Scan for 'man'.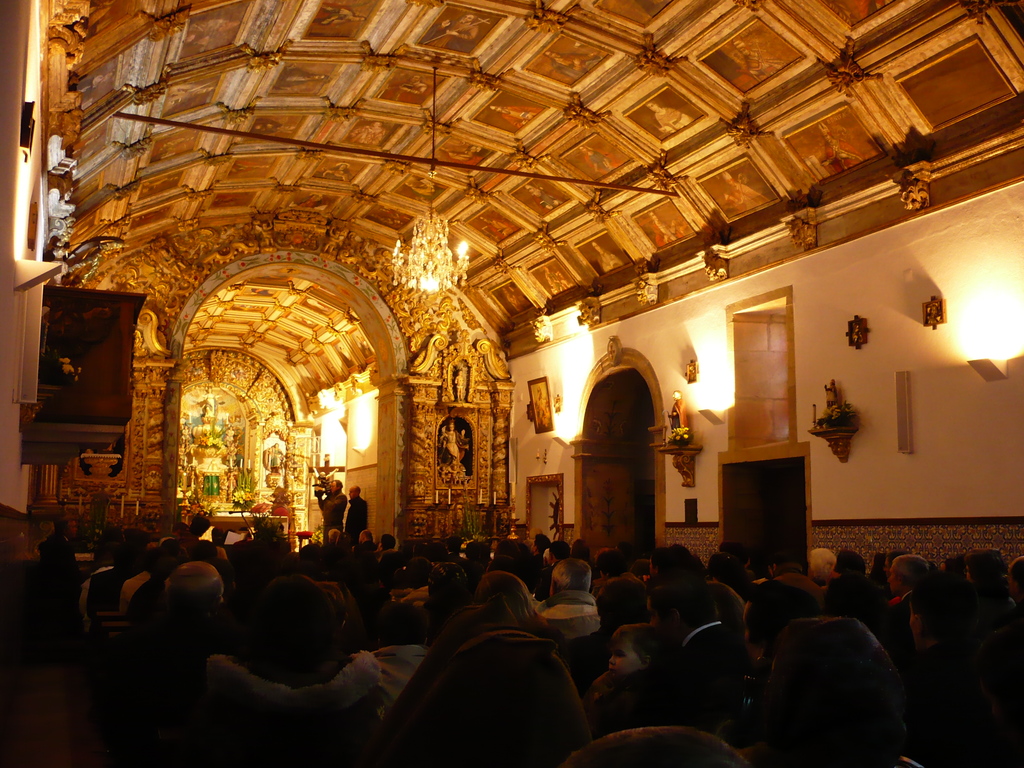
Scan result: box=[40, 519, 81, 614].
